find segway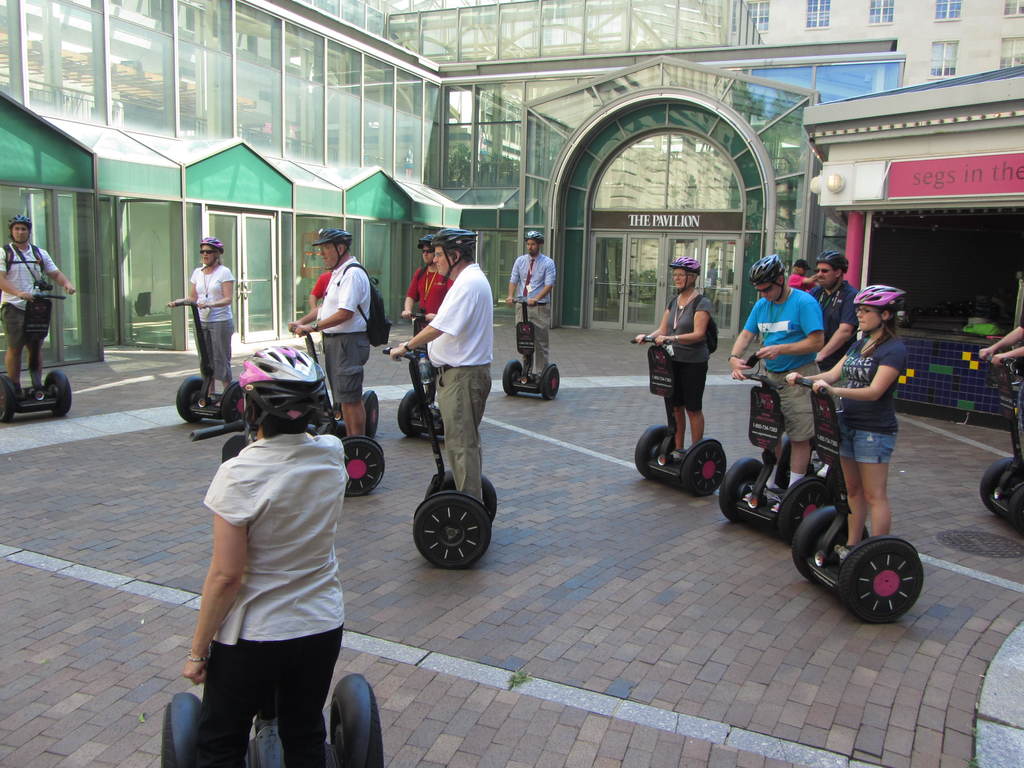
294:327:383:491
